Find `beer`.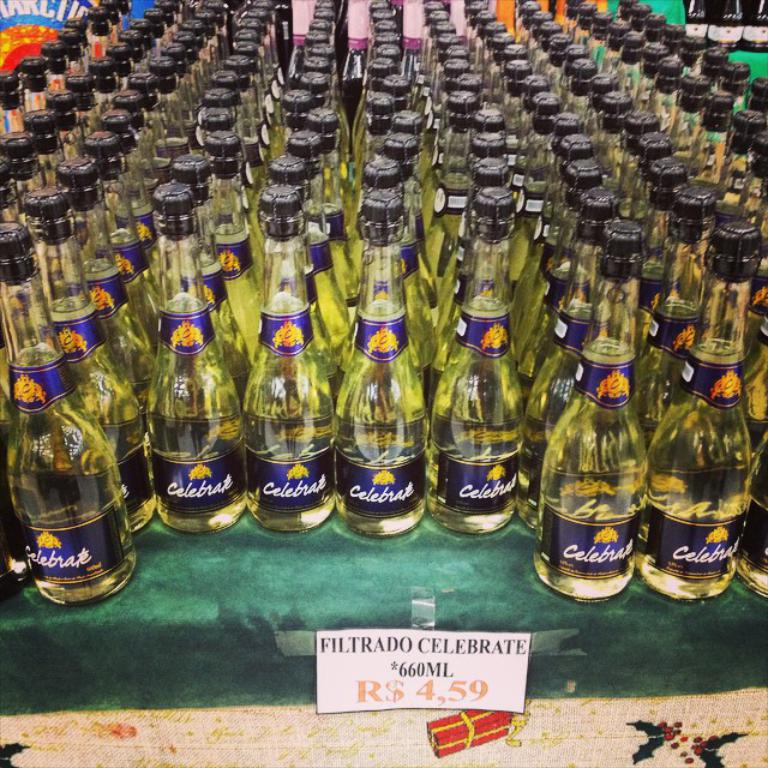
(left=546, top=46, right=582, bottom=74).
